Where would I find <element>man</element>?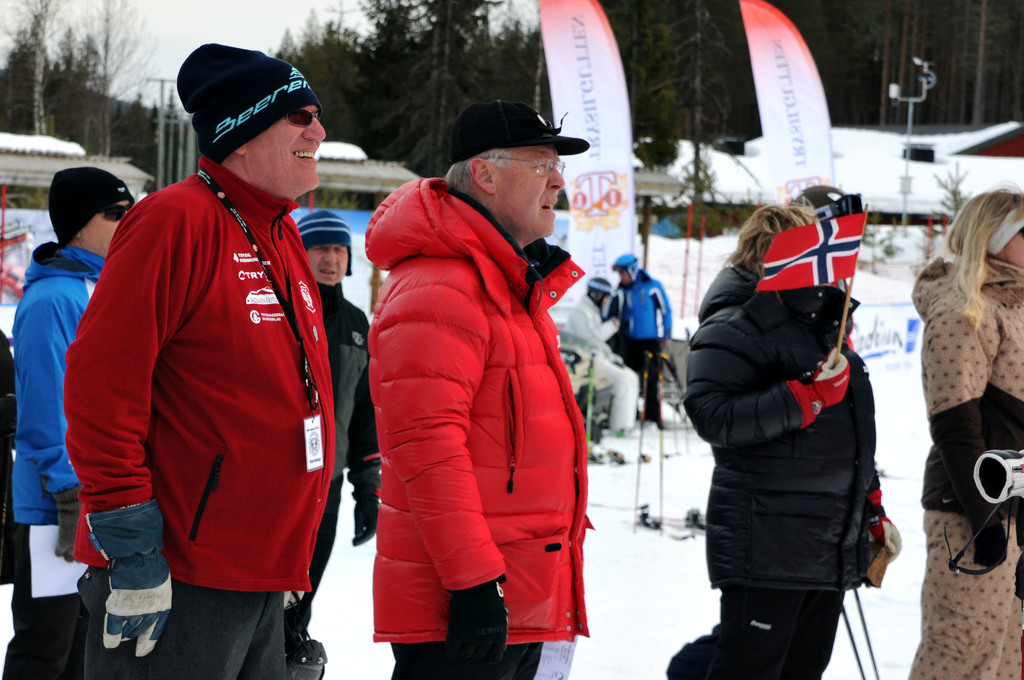
At bbox=[292, 209, 375, 668].
